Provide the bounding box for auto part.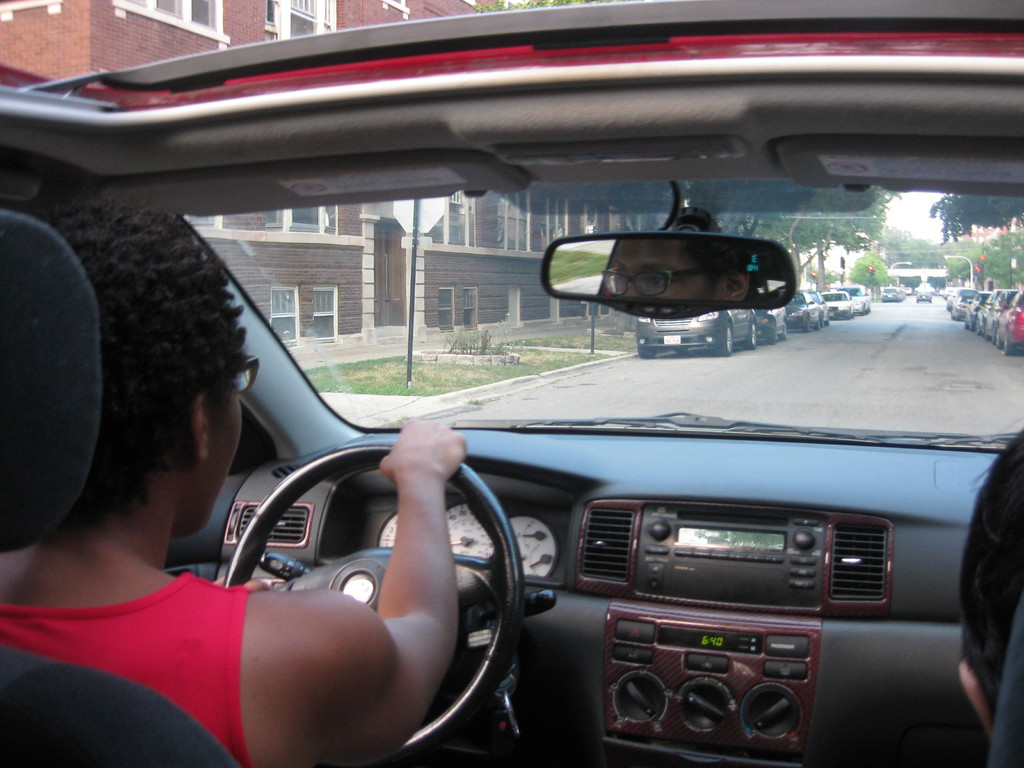
detection(223, 438, 540, 758).
